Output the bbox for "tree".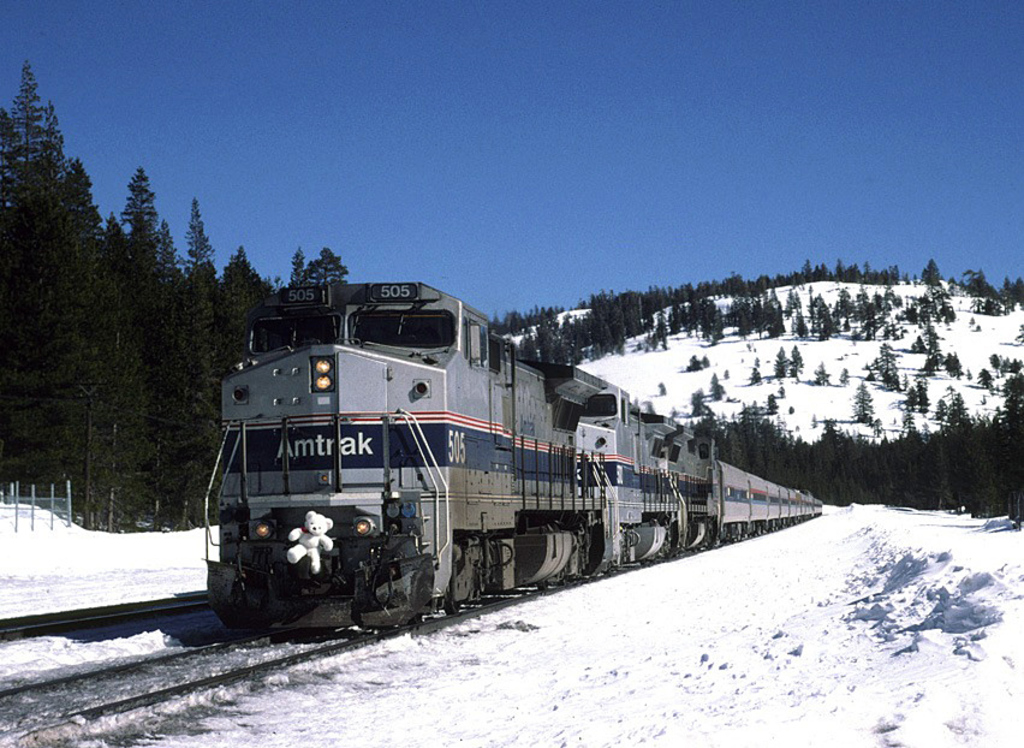
bbox=(297, 254, 341, 292).
